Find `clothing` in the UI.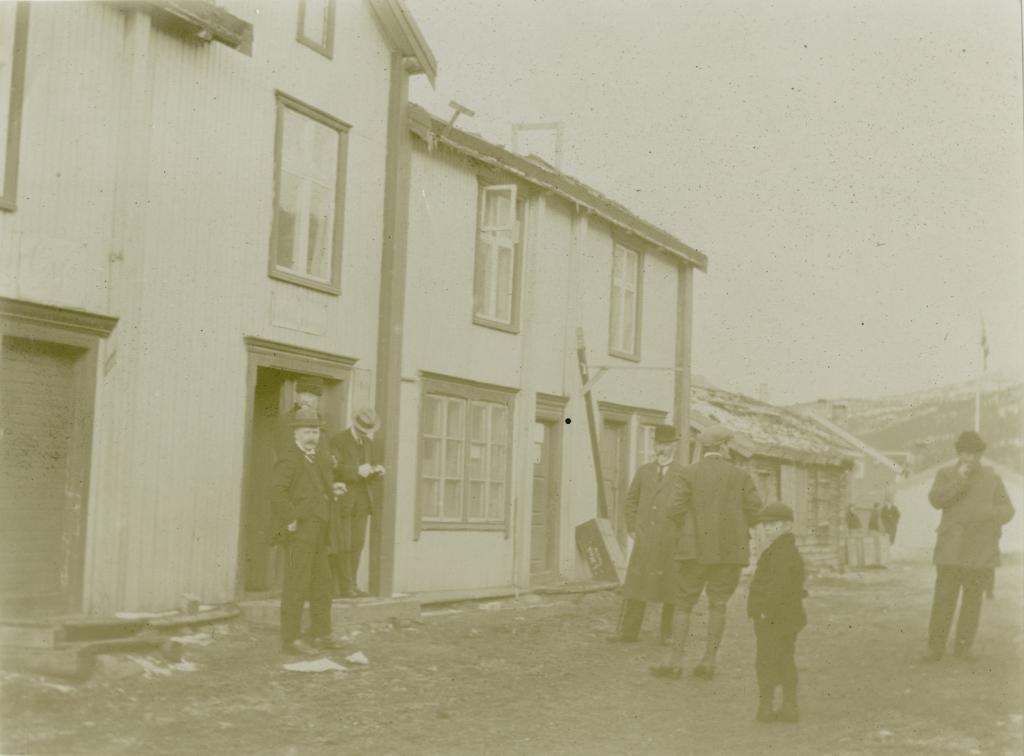
UI element at bbox(744, 524, 803, 701).
